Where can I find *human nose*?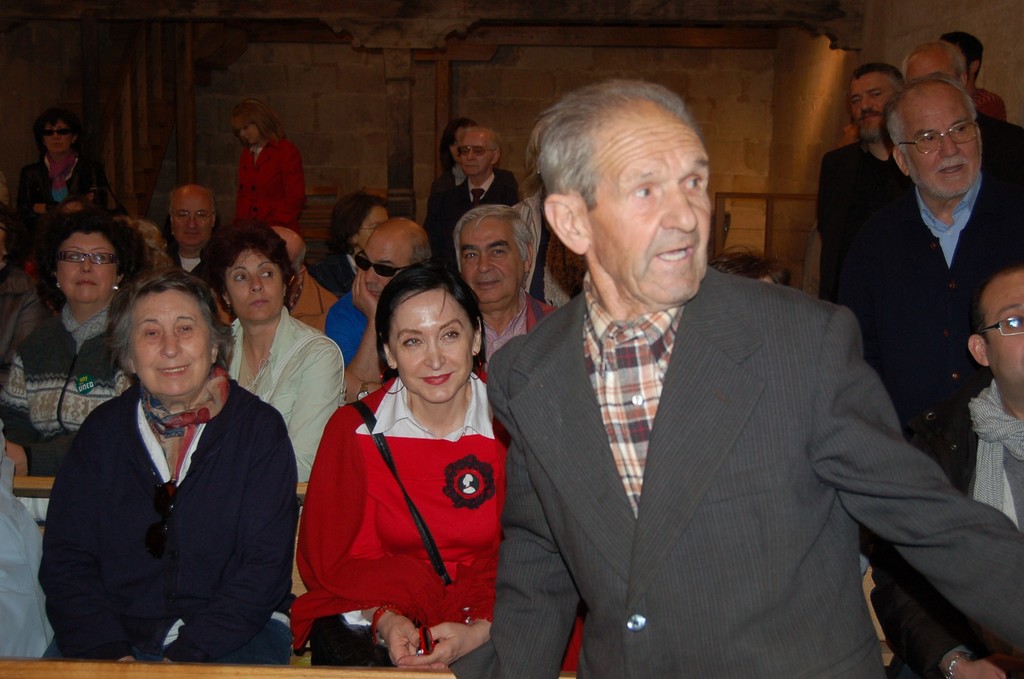
You can find it at x1=424 y1=343 x2=447 y2=370.
